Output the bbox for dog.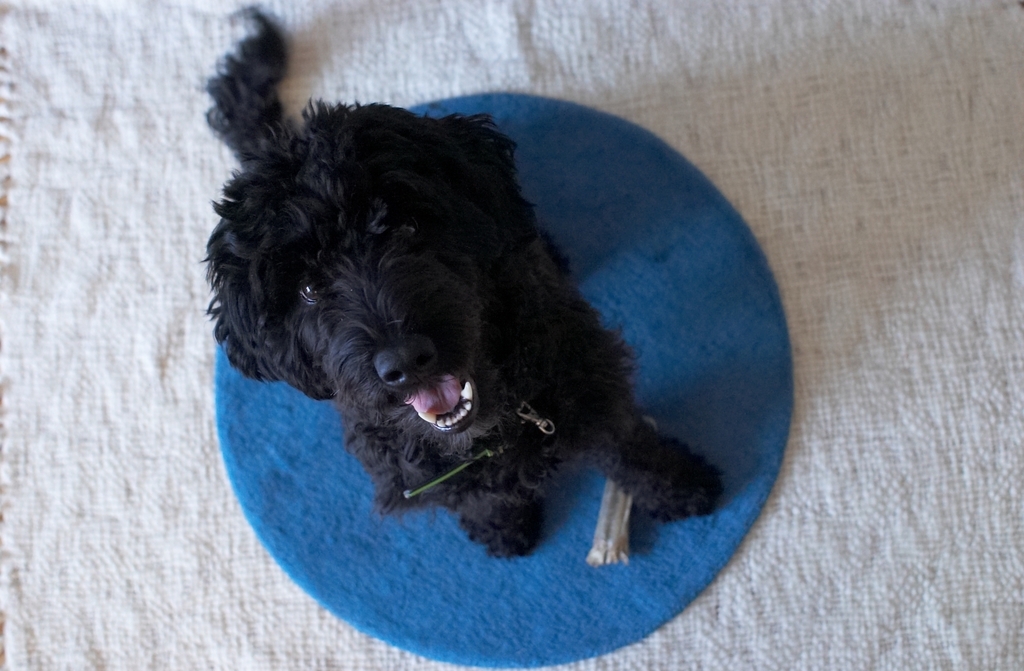
193, 2, 728, 564.
